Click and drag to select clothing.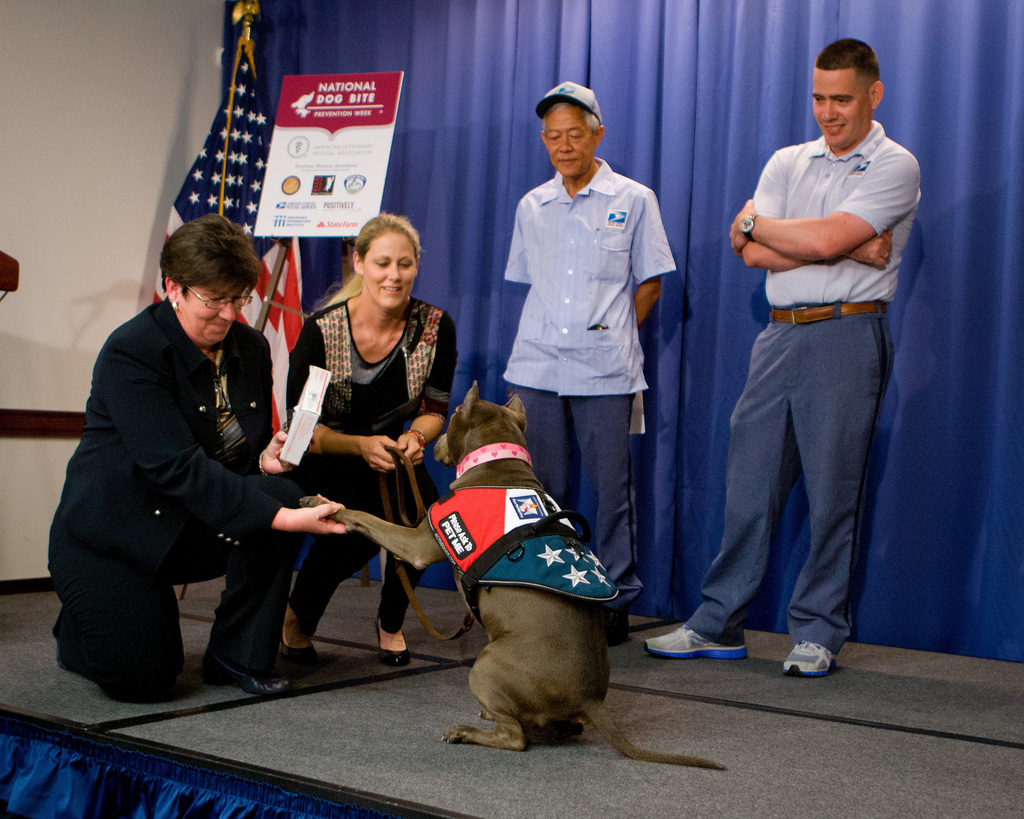
Selection: region(54, 219, 319, 732).
